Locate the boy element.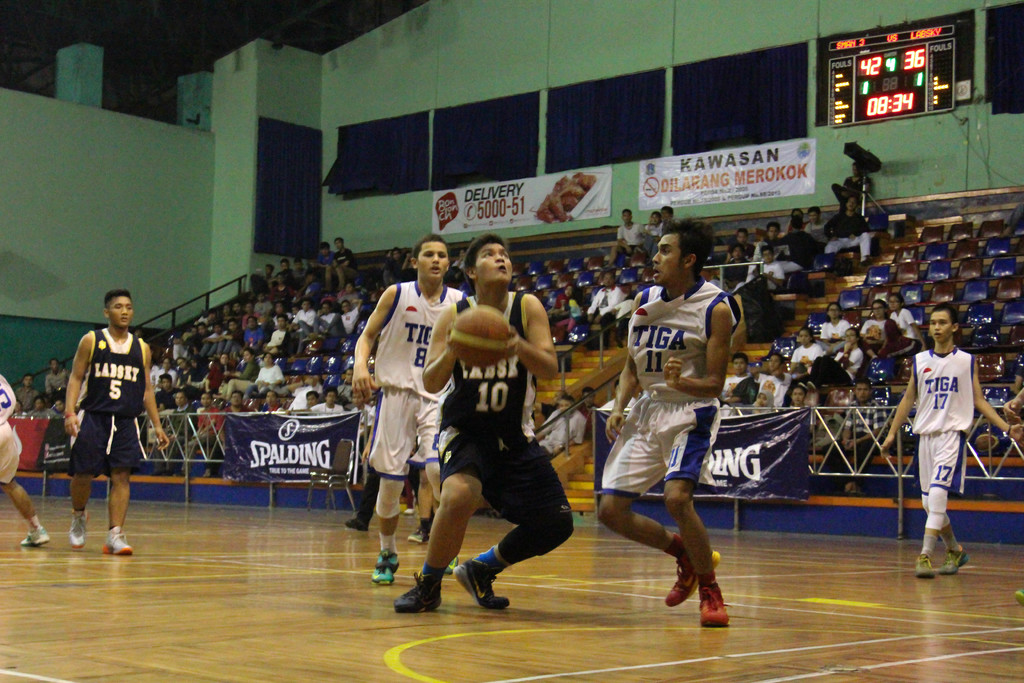
Element bbox: <box>757,223,783,245</box>.
